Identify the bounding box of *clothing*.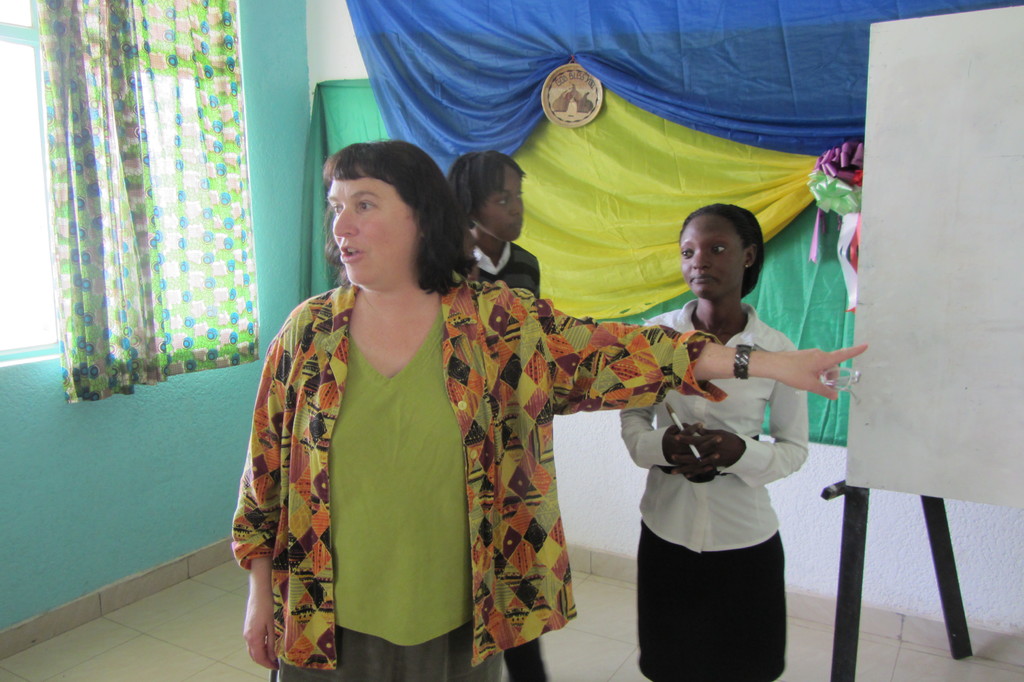
<bbox>619, 305, 806, 681</bbox>.
